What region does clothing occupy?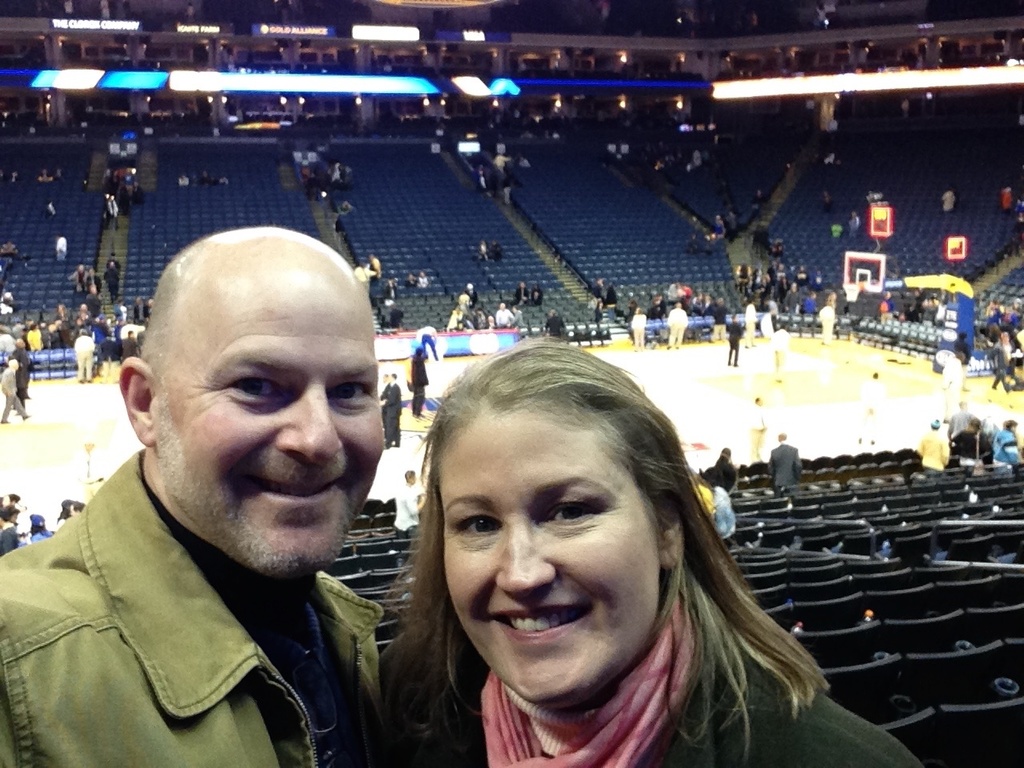
region(696, 481, 712, 525).
